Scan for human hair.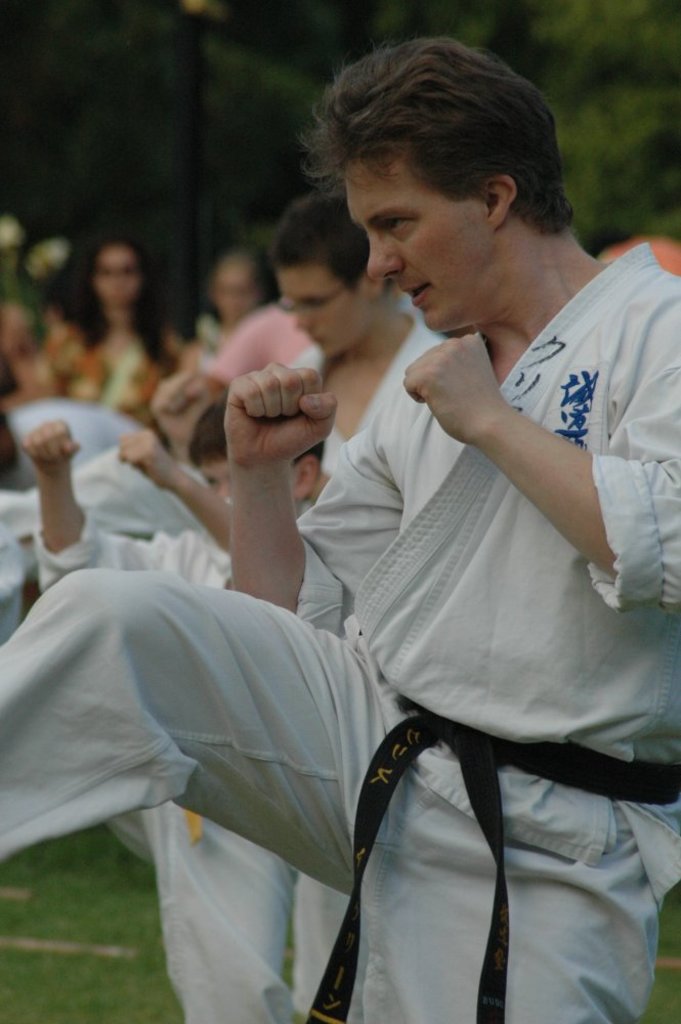
Scan result: Rect(205, 233, 280, 323).
